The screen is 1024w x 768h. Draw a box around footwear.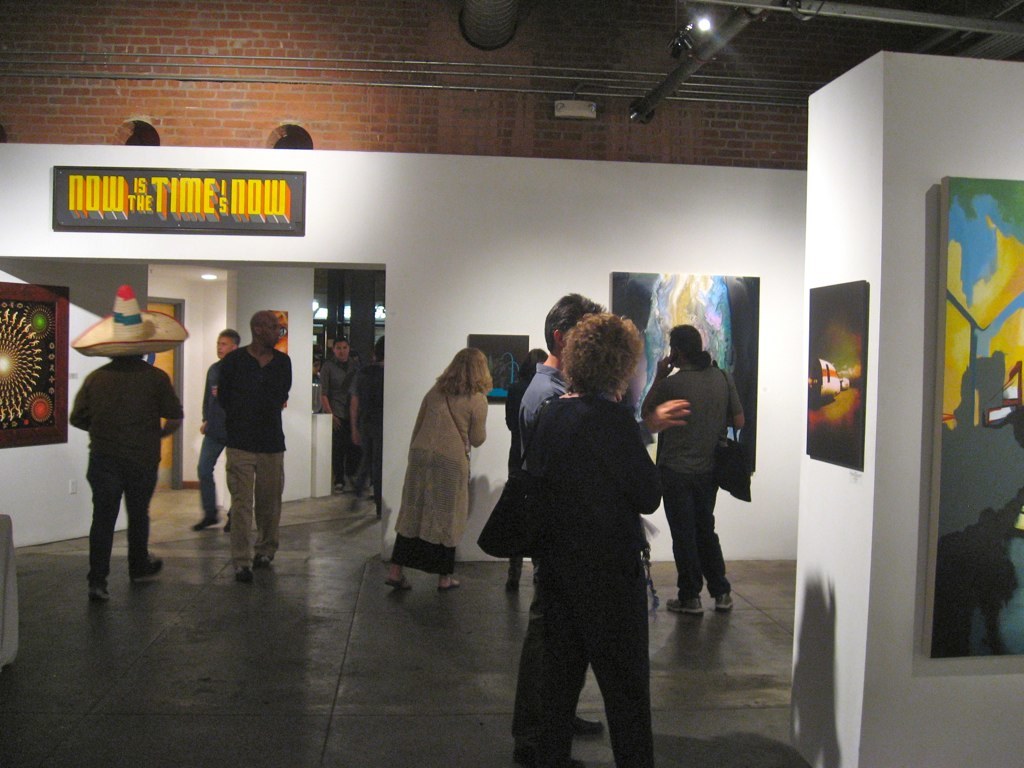
bbox(222, 518, 234, 534).
